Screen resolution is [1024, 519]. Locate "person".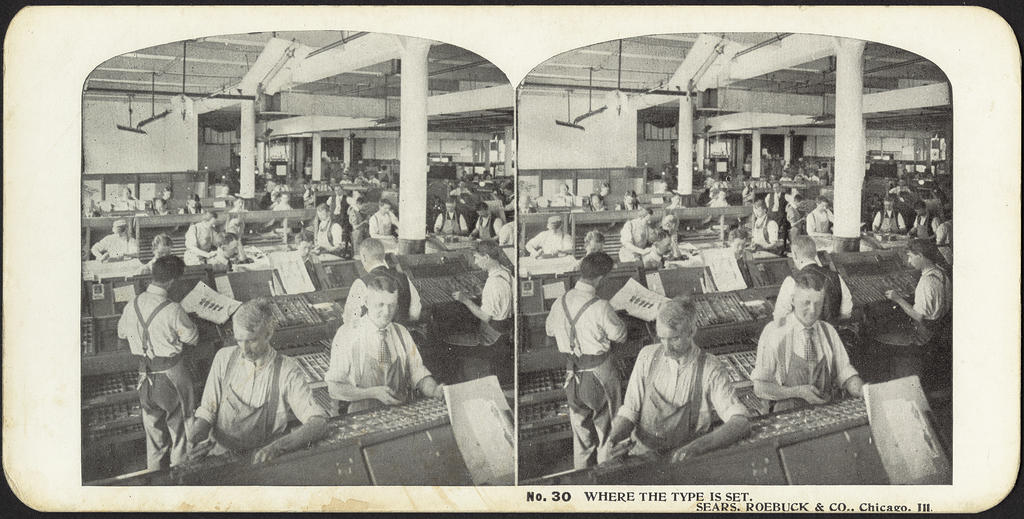
{"x1": 618, "y1": 207, "x2": 652, "y2": 267}.
